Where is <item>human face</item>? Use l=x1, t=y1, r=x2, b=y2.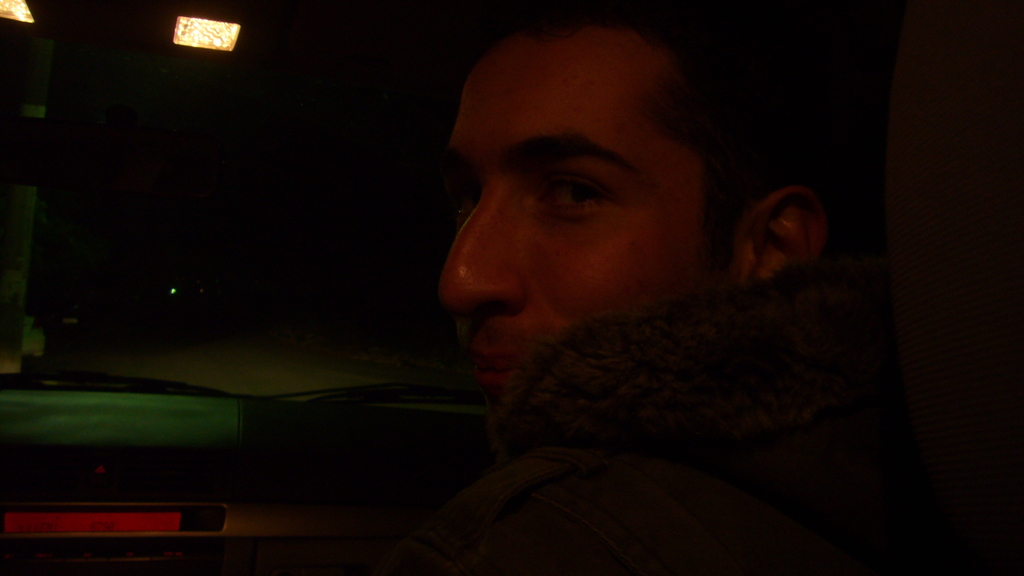
l=431, t=17, r=723, b=449.
